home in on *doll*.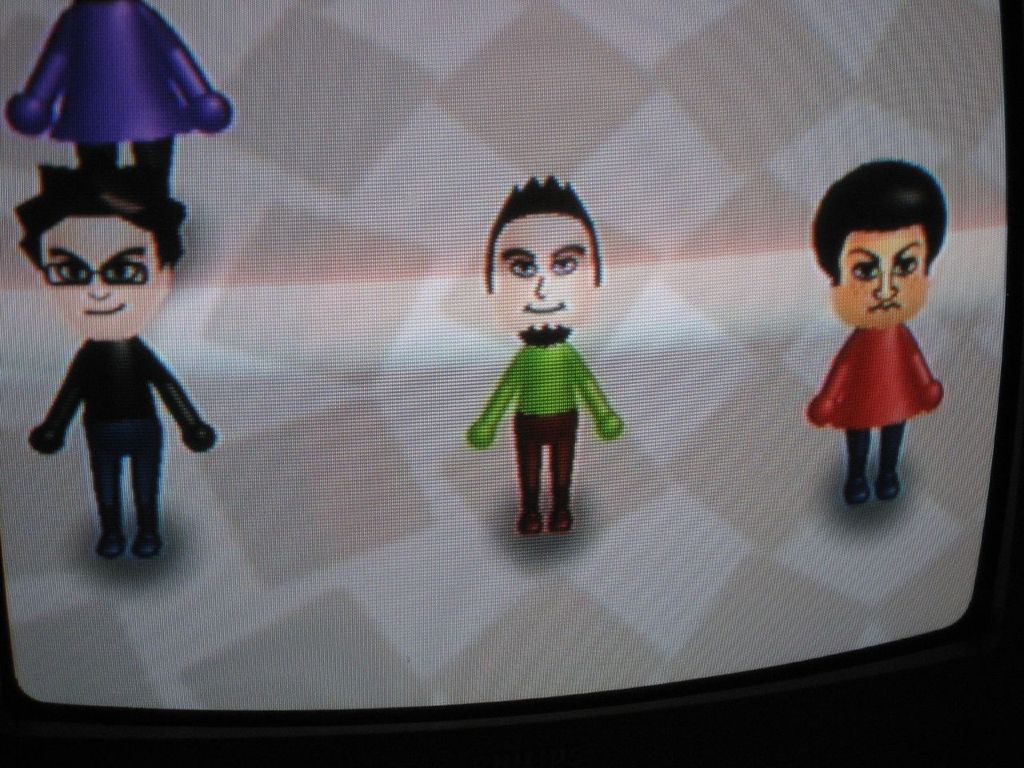
Homed in at <box>806,157,954,494</box>.
